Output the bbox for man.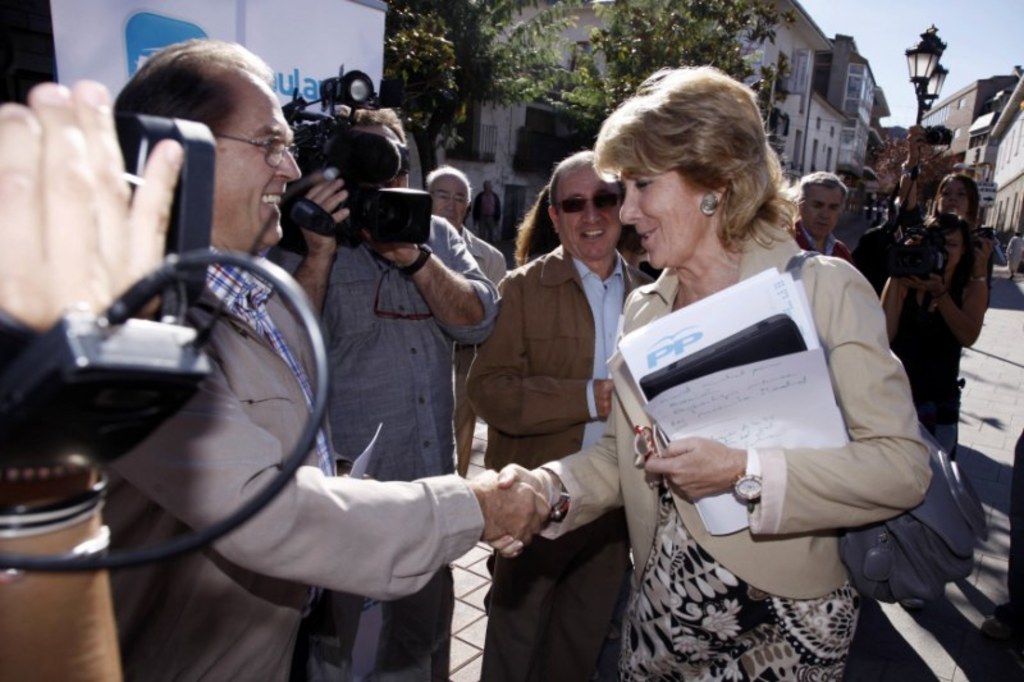
left=92, top=31, right=556, bottom=681.
